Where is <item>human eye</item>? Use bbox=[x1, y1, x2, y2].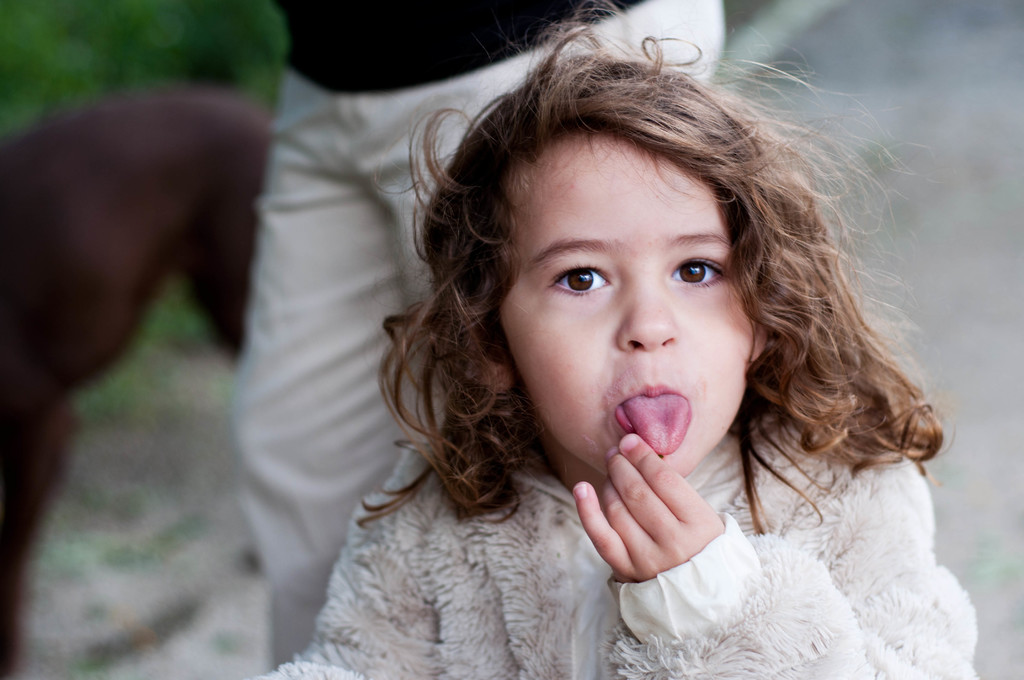
bbox=[666, 249, 728, 293].
